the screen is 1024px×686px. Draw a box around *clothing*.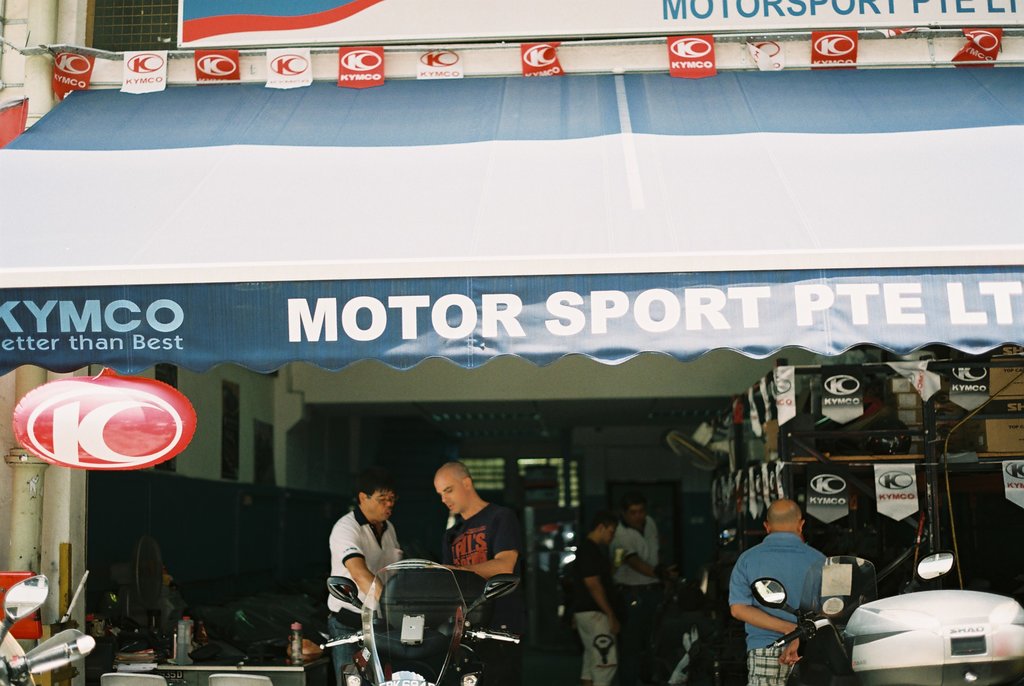
x1=610 y1=519 x2=664 y2=679.
